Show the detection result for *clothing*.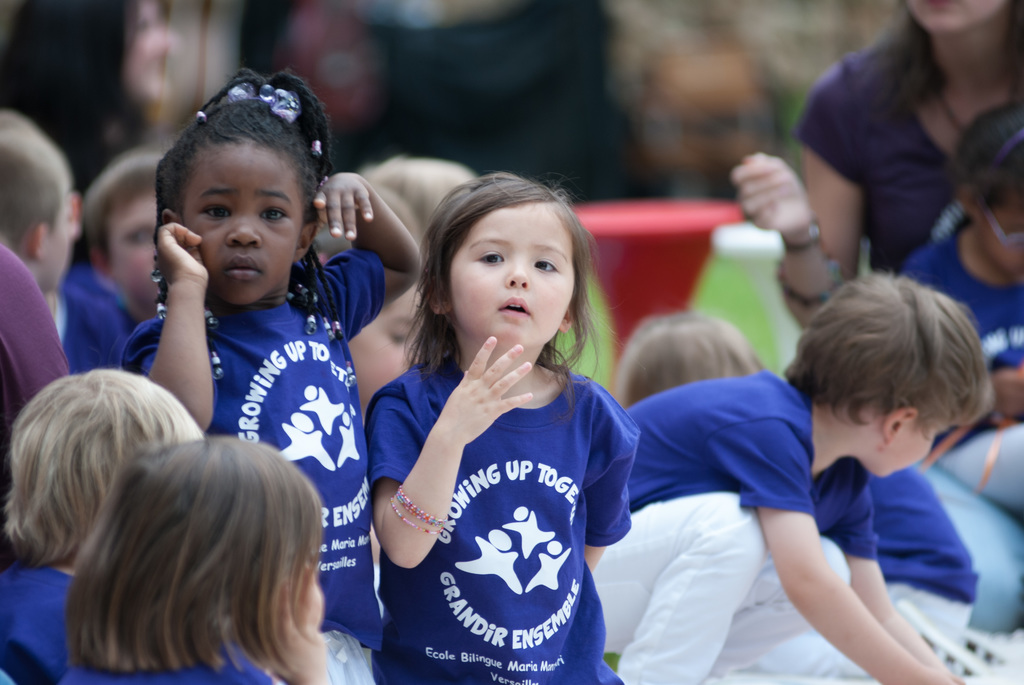
bbox(48, 648, 278, 684).
